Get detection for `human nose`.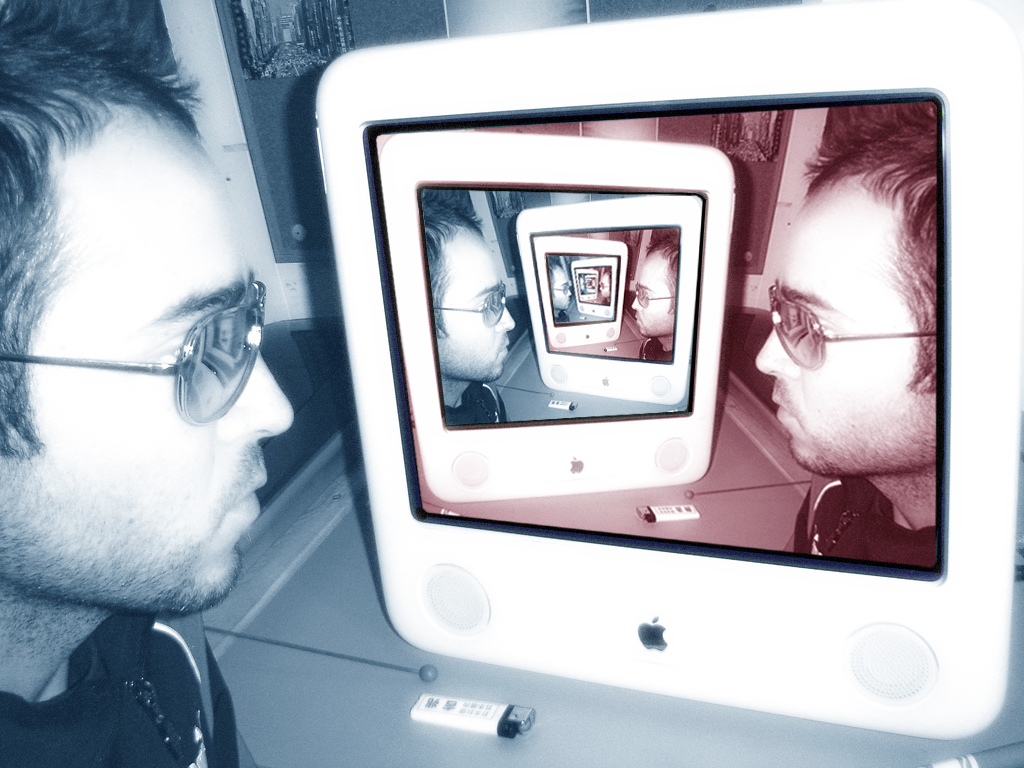
Detection: <bbox>219, 354, 297, 443</bbox>.
